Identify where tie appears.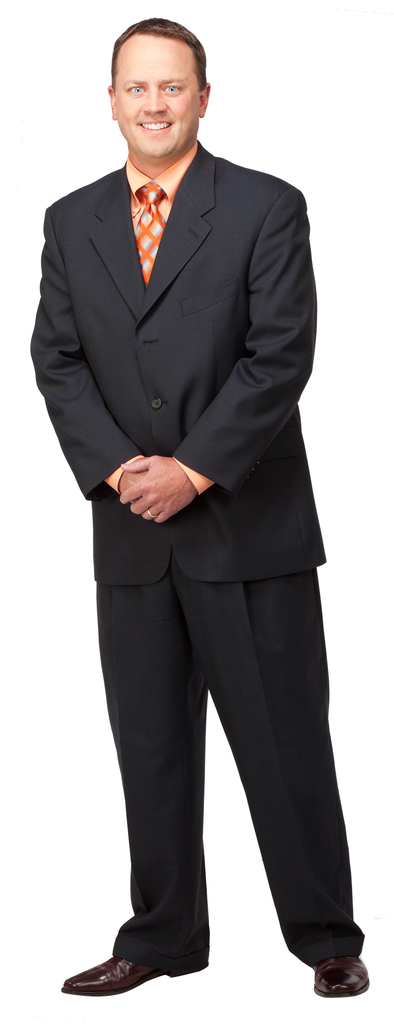
Appears at Rect(129, 183, 170, 280).
